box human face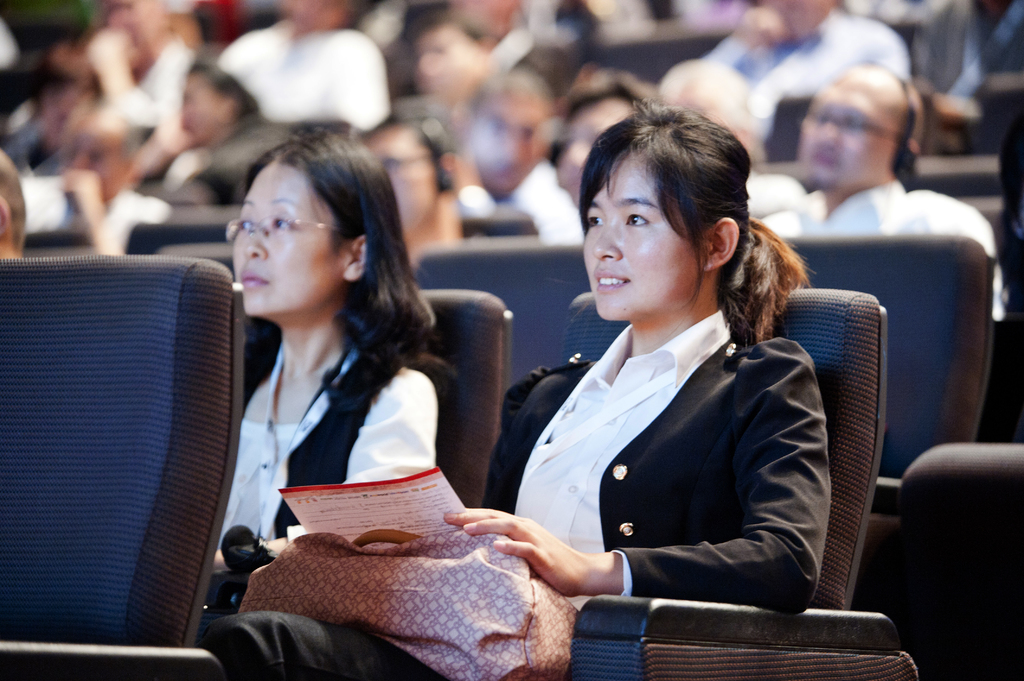
(579,153,694,321)
